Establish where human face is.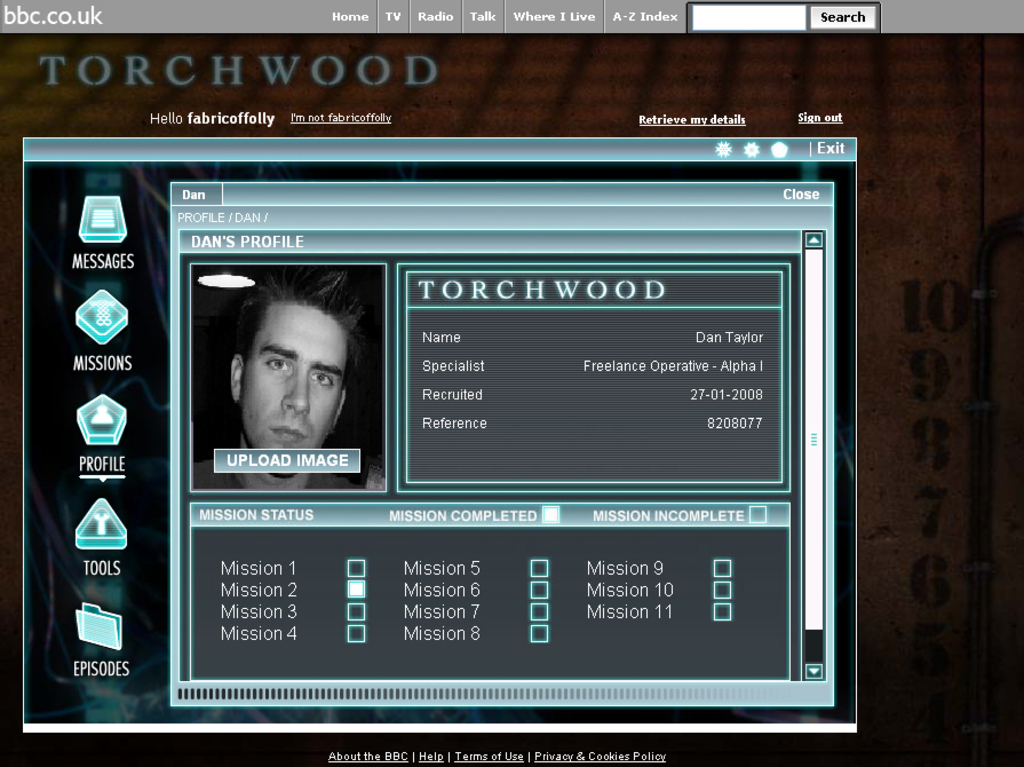
Established at 243, 309, 343, 474.
